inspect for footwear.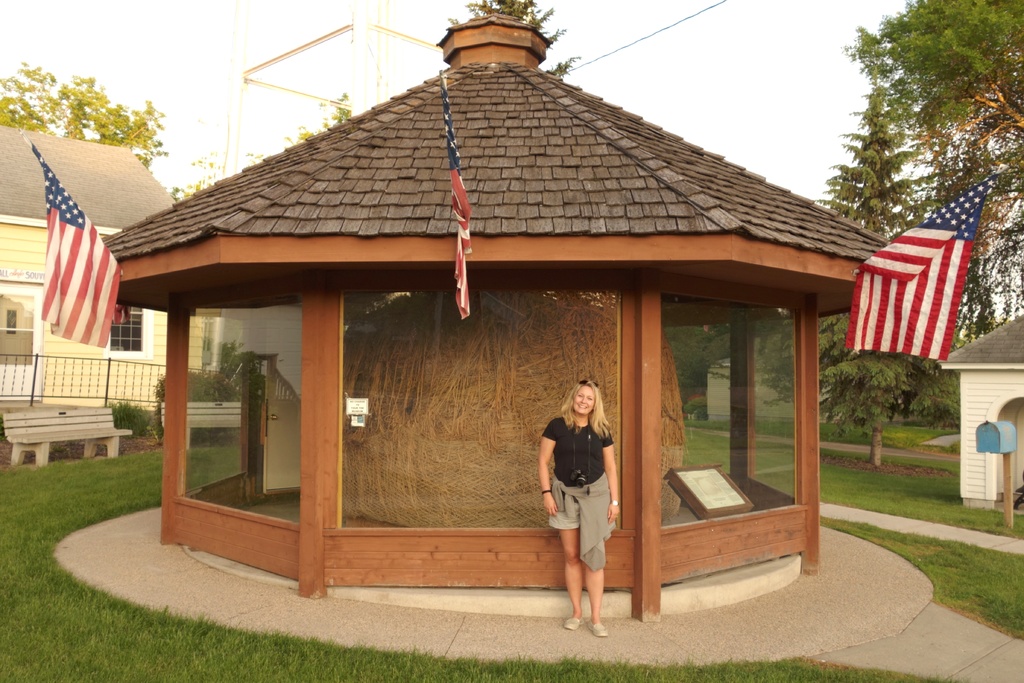
Inspection: (left=591, top=623, right=605, bottom=636).
